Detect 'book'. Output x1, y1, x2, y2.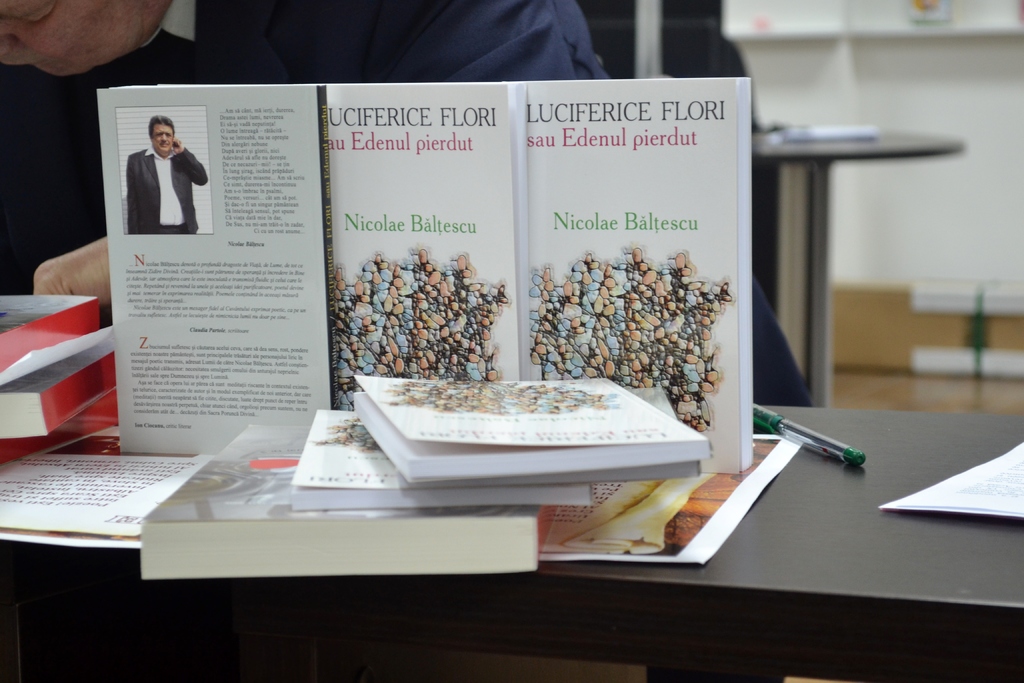
0, 292, 102, 383.
